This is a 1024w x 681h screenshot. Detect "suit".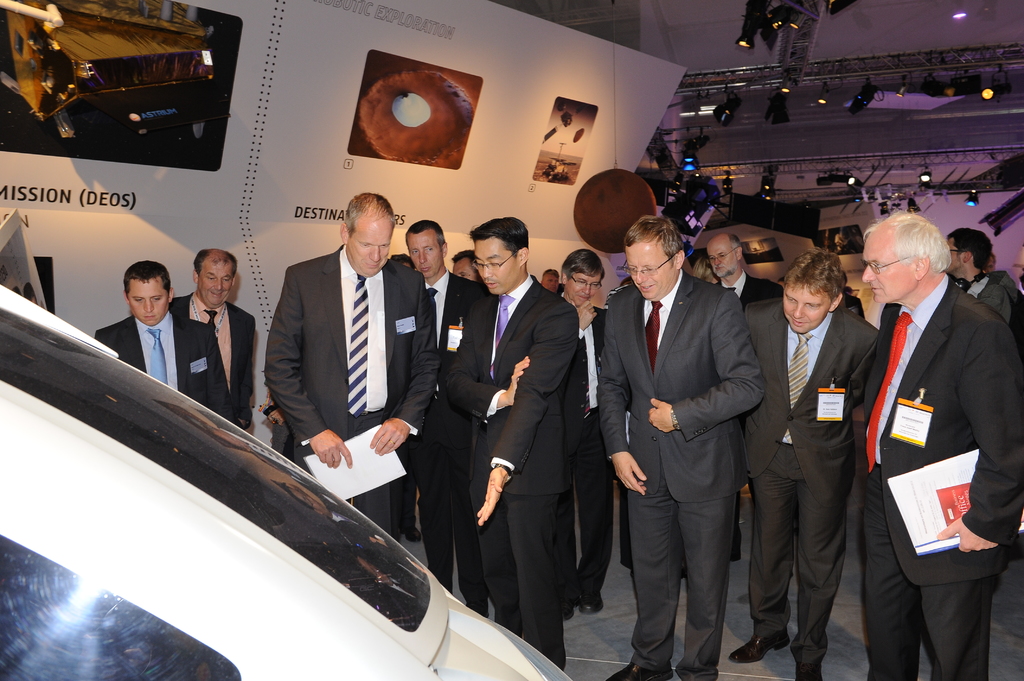
443, 276, 582, 671.
